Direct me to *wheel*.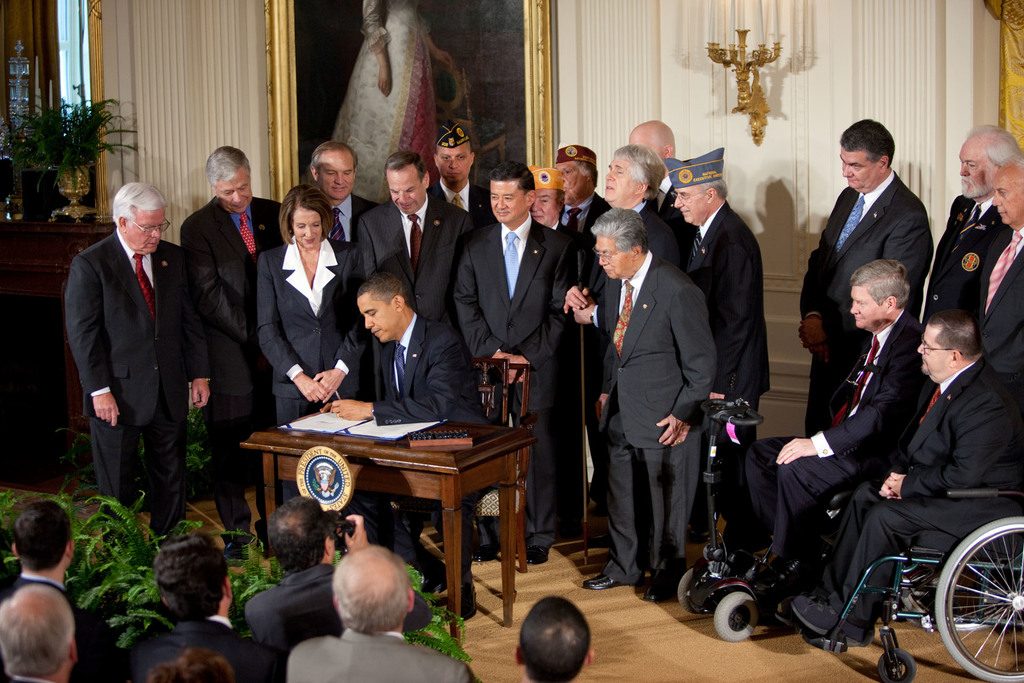
Direction: 934/511/1023/682.
